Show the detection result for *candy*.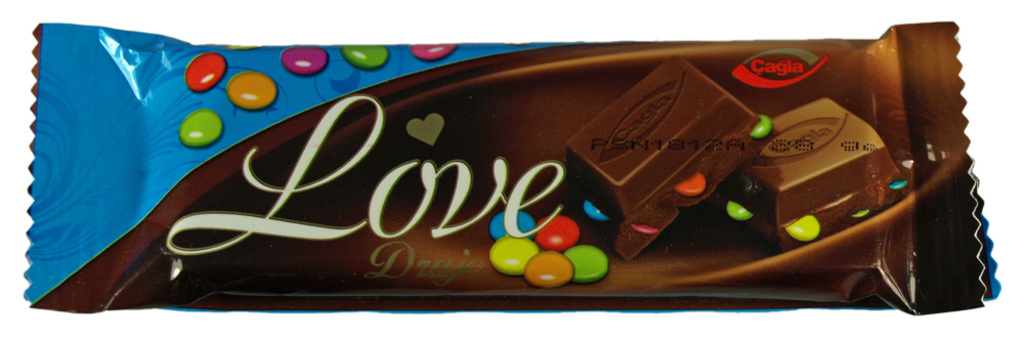
[339,43,390,69].
